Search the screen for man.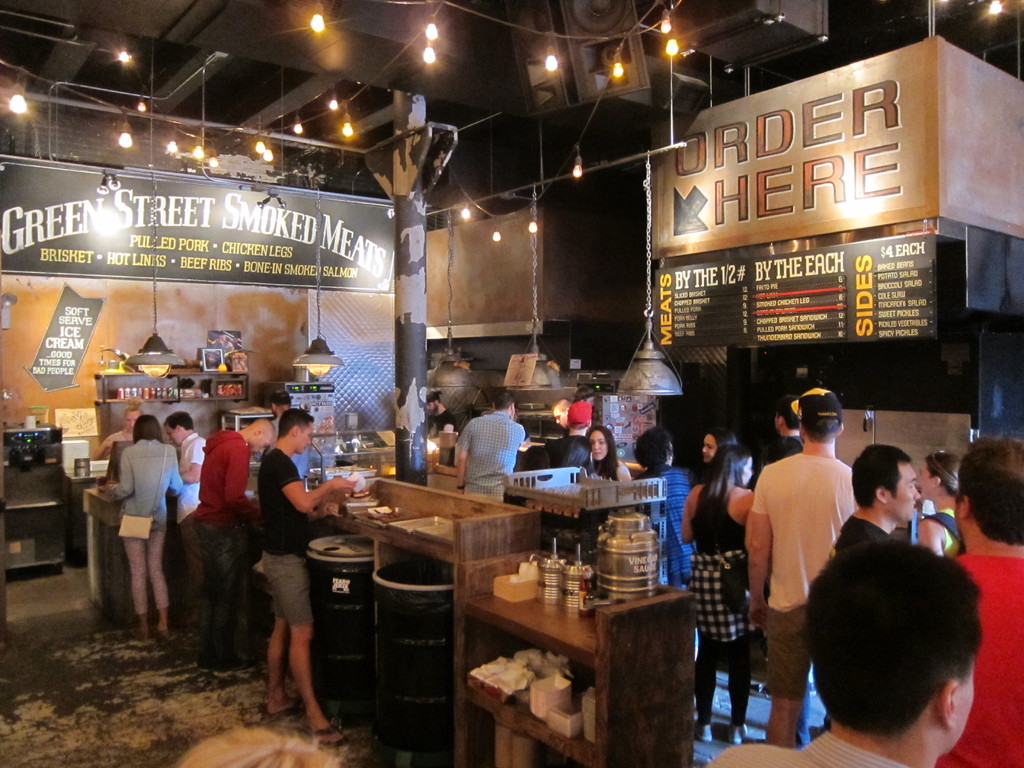
Found at bbox(836, 444, 920, 553).
